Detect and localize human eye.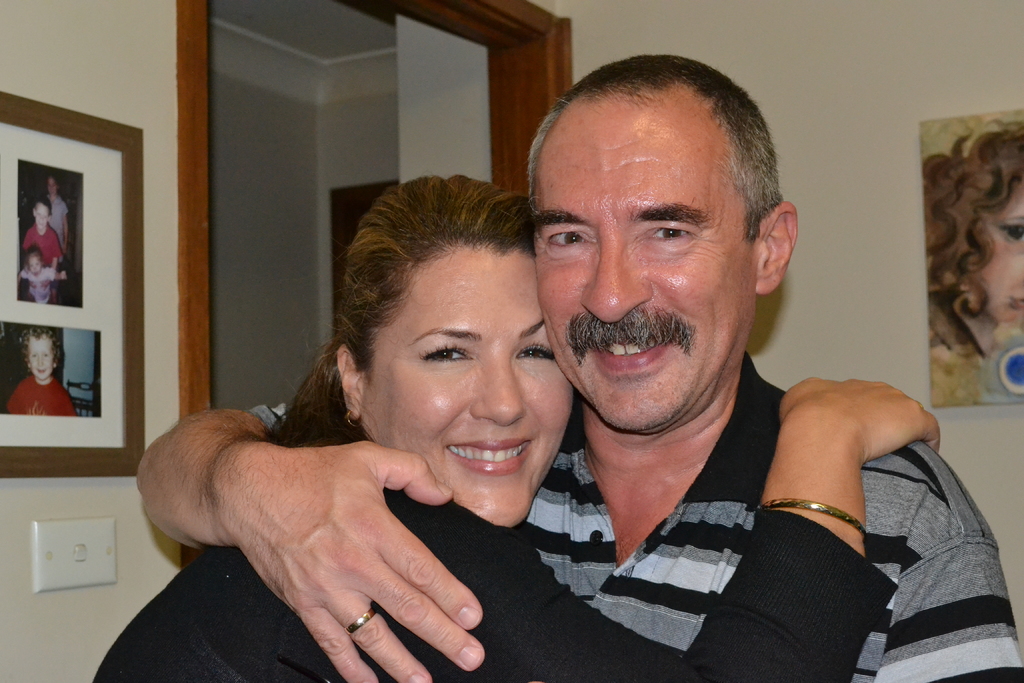
Localized at <region>544, 226, 595, 248</region>.
